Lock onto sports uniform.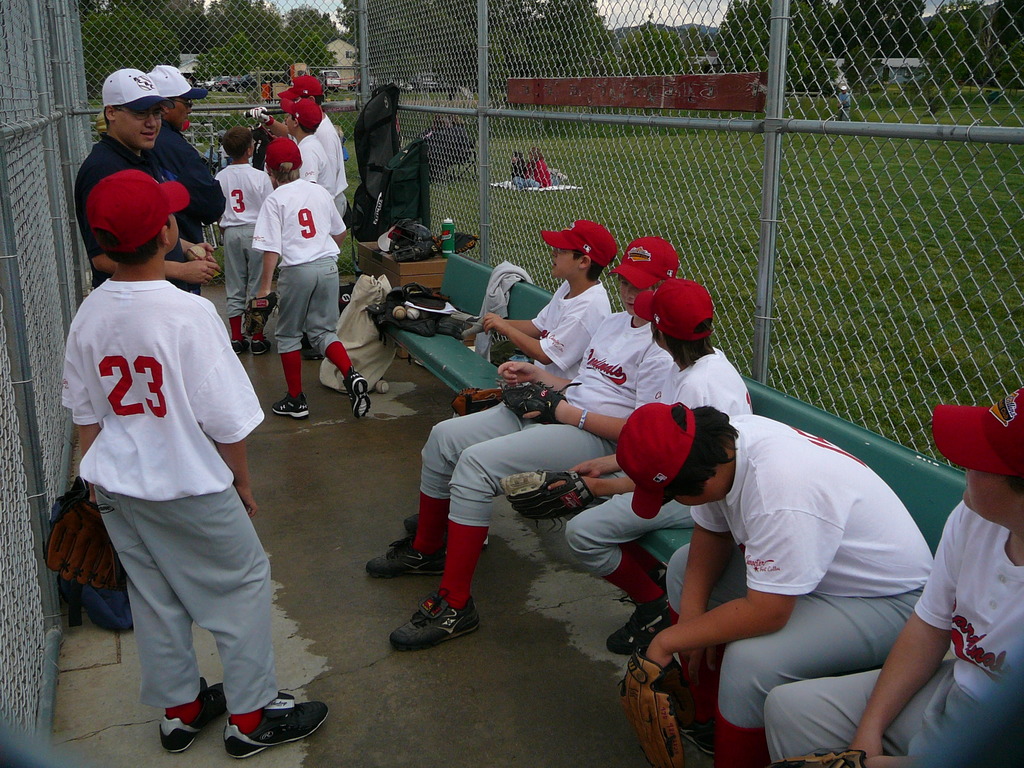
Locked: rect(208, 70, 346, 354).
